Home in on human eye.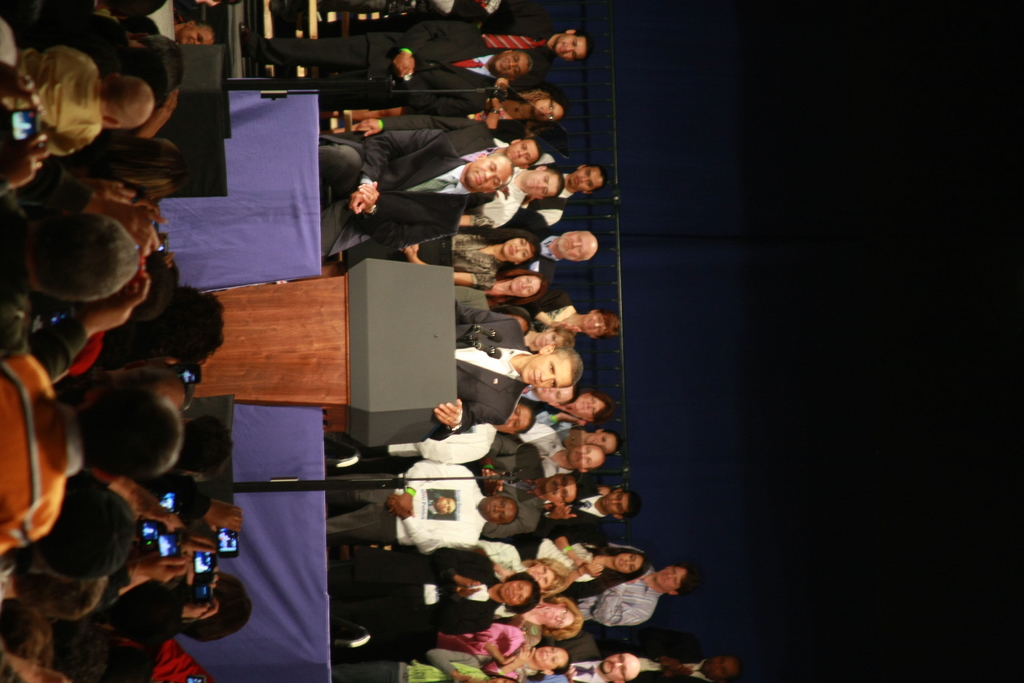
Homed in at bbox=[550, 115, 554, 119].
